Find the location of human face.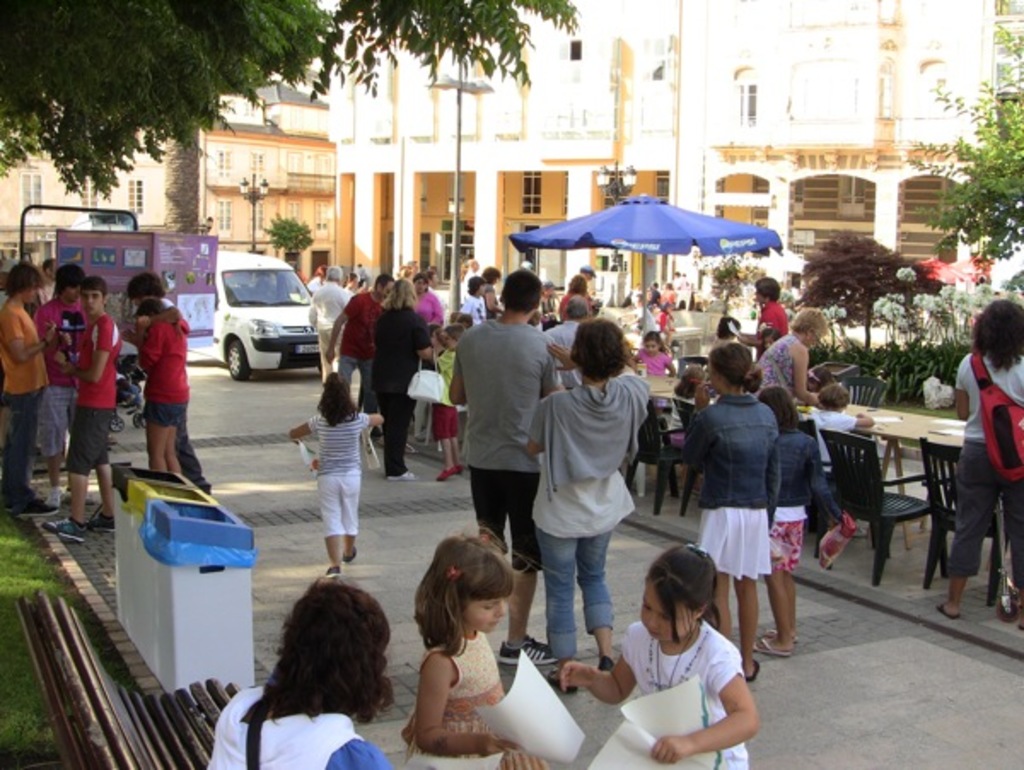
Location: x1=377, y1=280, x2=393, y2=304.
